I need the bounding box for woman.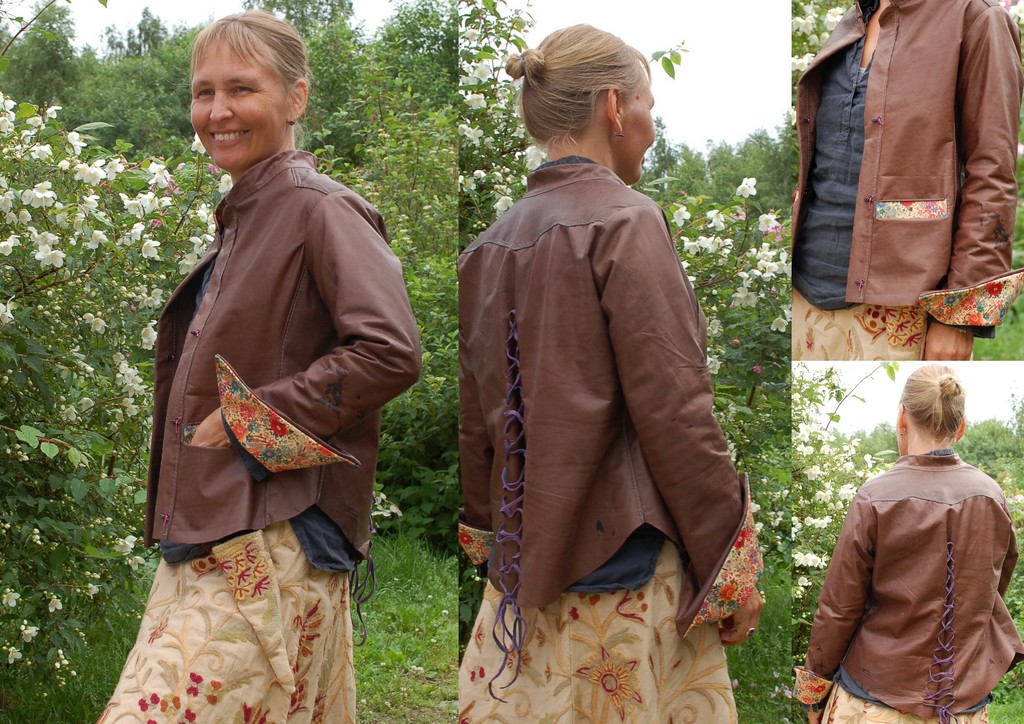
Here it is: detection(792, 362, 1023, 723).
